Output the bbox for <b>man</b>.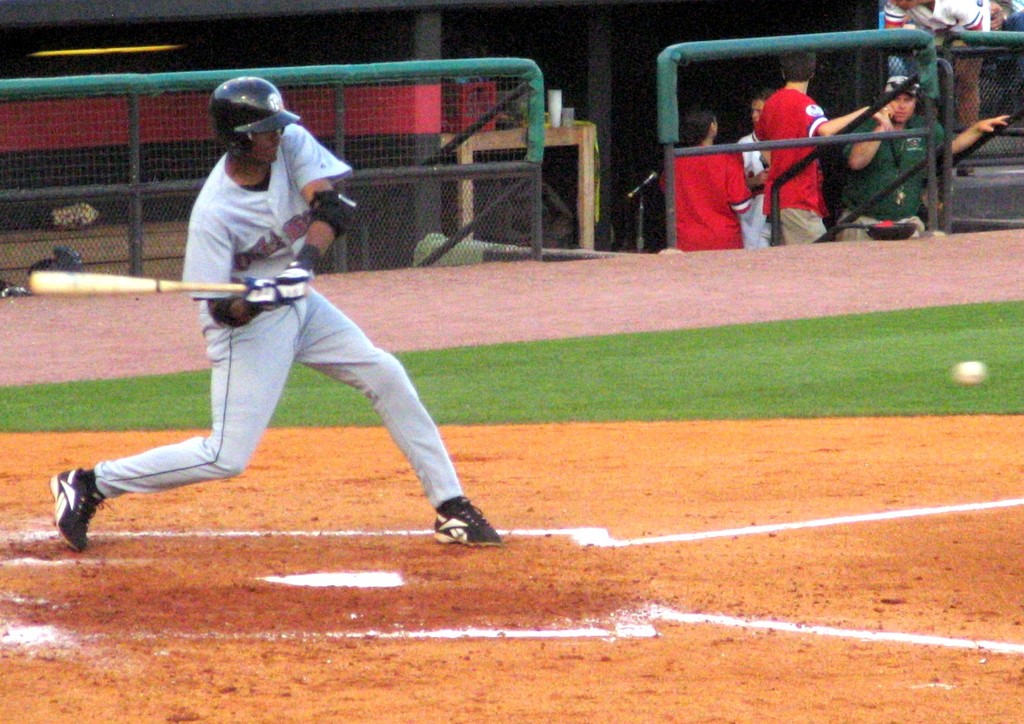
<box>54,99,526,555</box>.
